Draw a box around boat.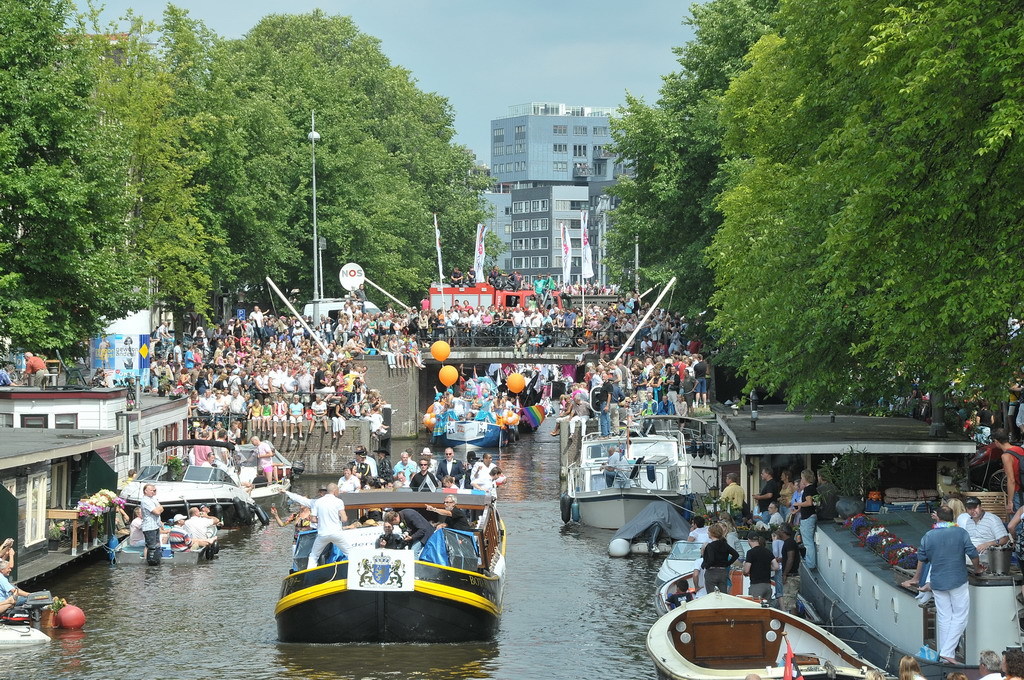
(439, 379, 519, 457).
